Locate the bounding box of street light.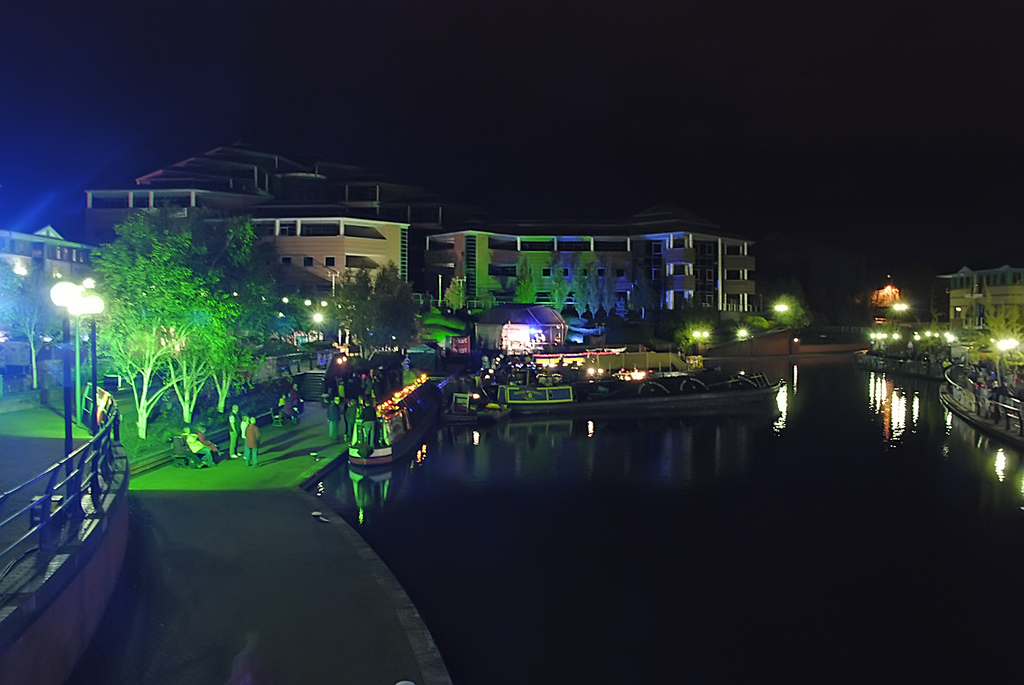
Bounding box: 80, 296, 105, 476.
